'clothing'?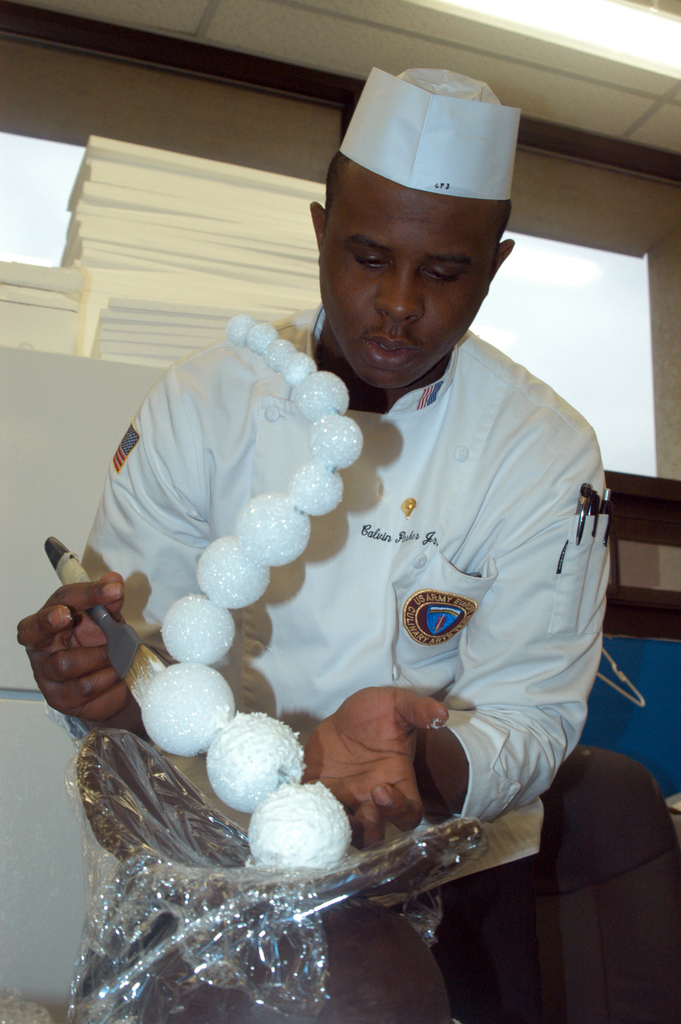
82:319:619:1021
